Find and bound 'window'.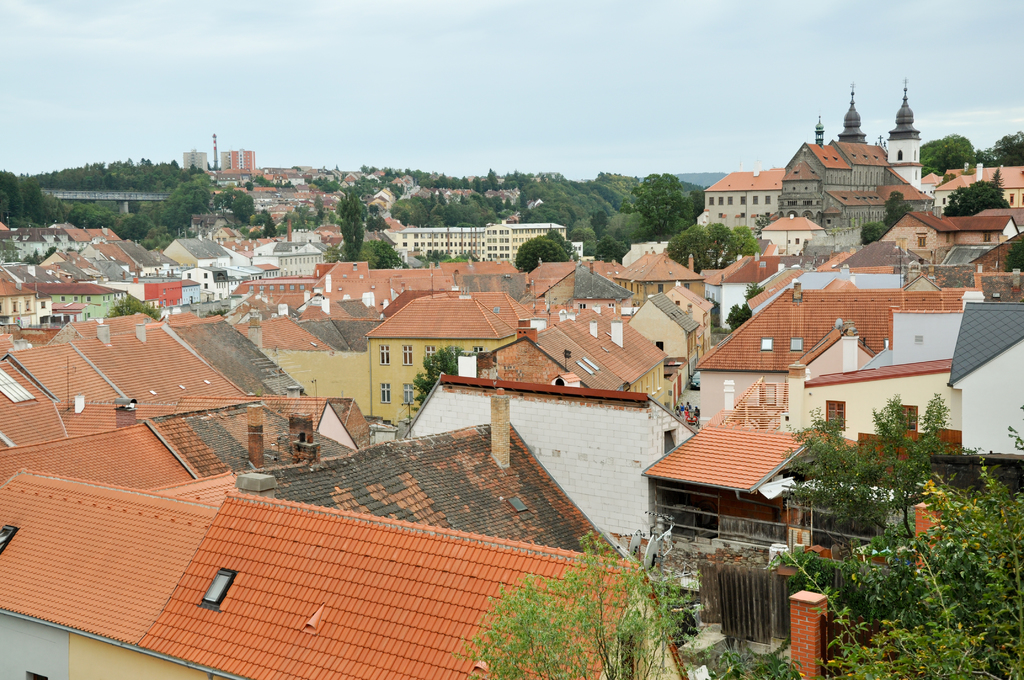
Bound: 897, 148, 902, 161.
